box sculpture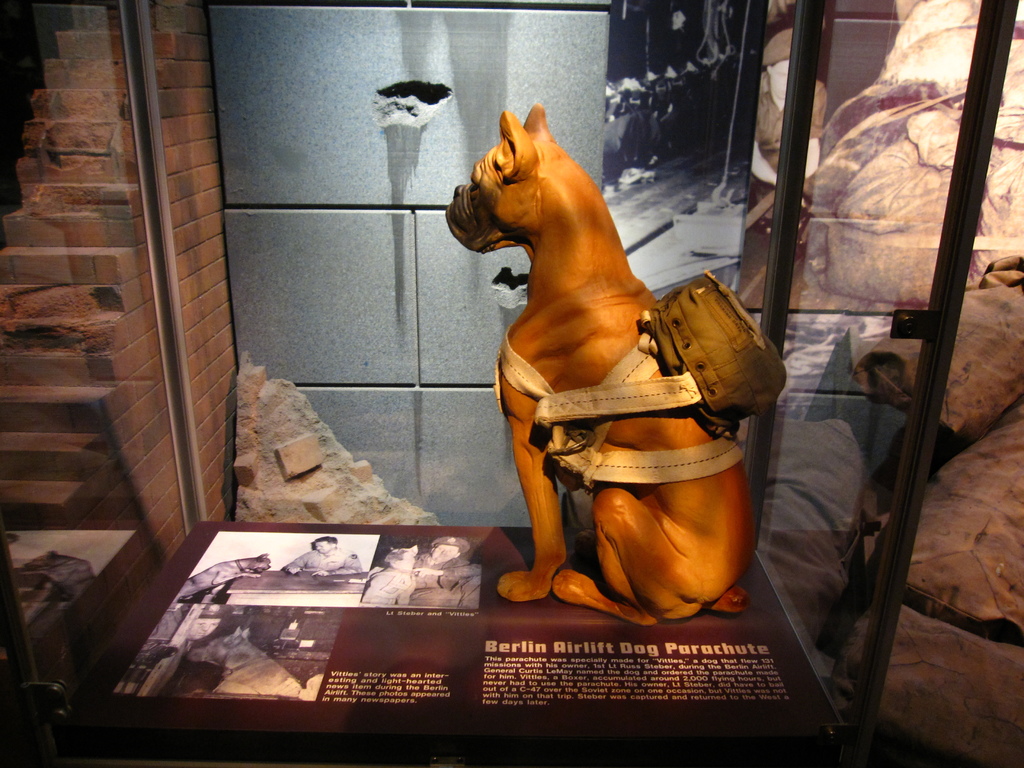
438 85 797 625
